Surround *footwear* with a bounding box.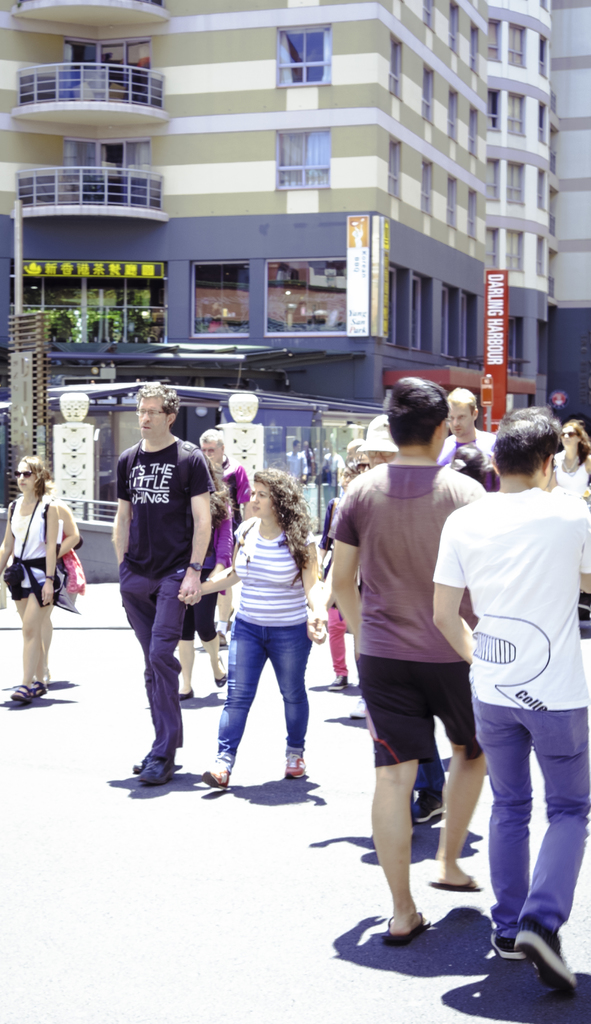
rect(383, 907, 433, 945).
